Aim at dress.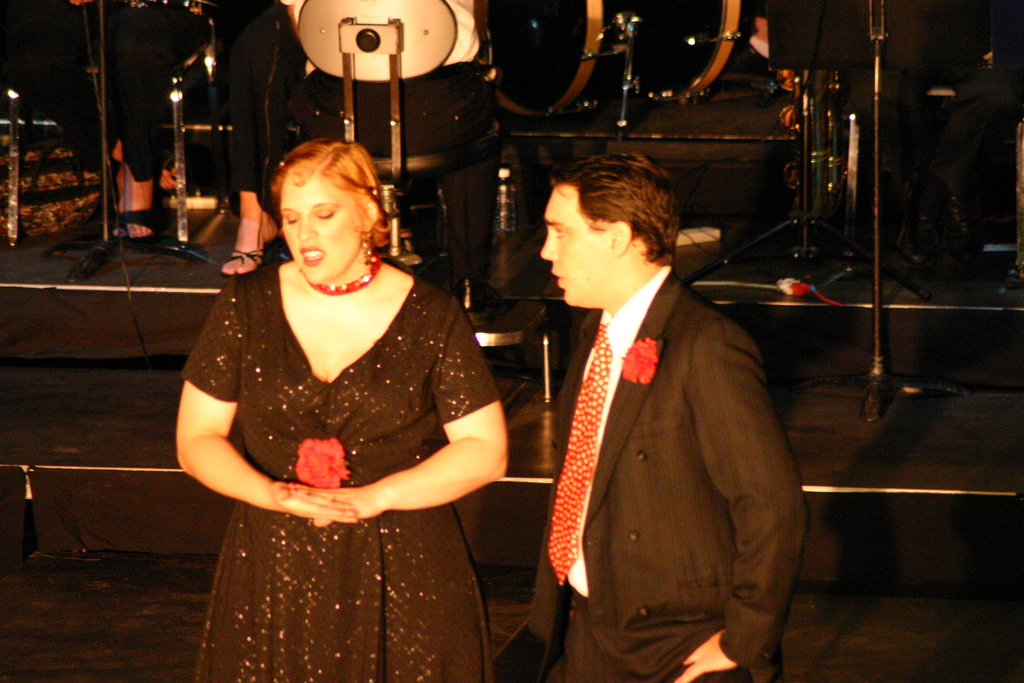
Aimed at rect(184, 268, 495, 682).
